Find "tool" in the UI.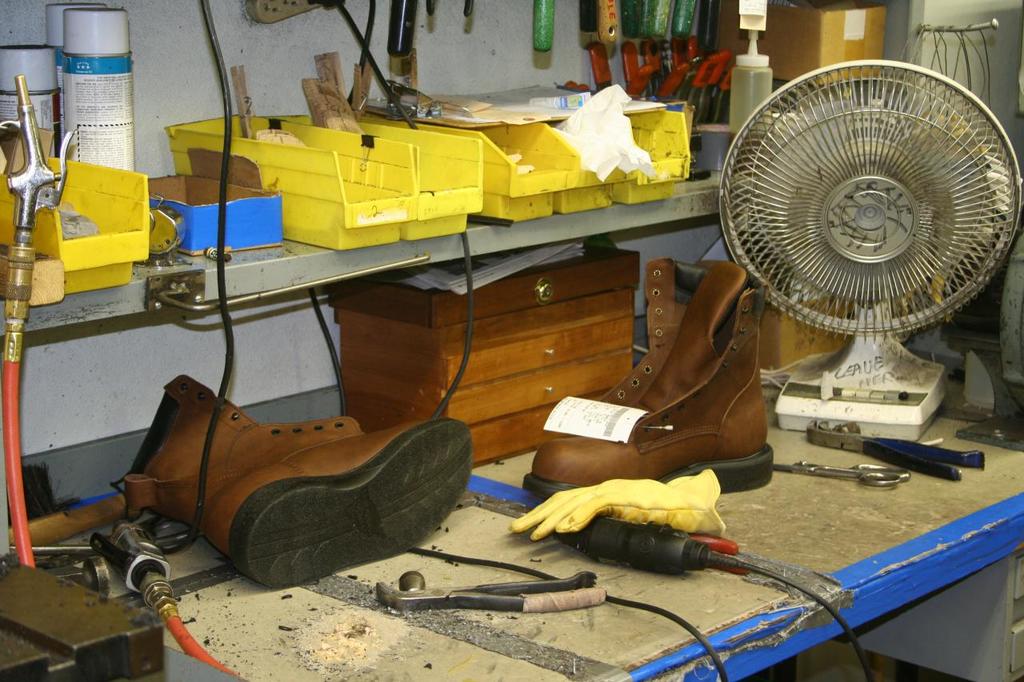
UI element at 383/569/613/616.
